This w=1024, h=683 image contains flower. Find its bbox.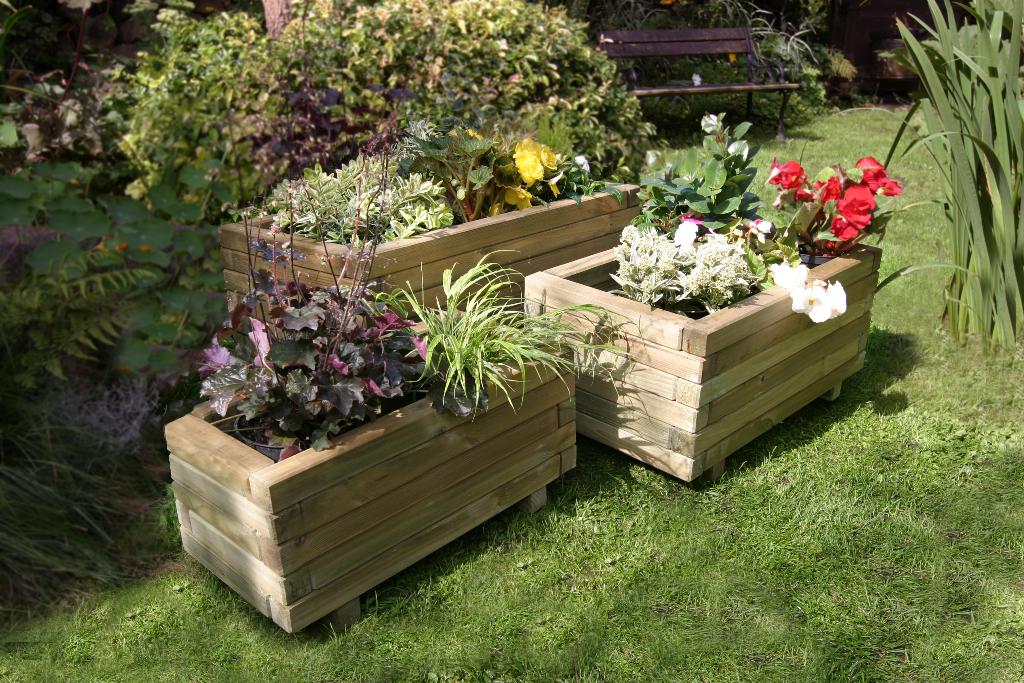
(left=767, top=157, right=804, bottom=190).
